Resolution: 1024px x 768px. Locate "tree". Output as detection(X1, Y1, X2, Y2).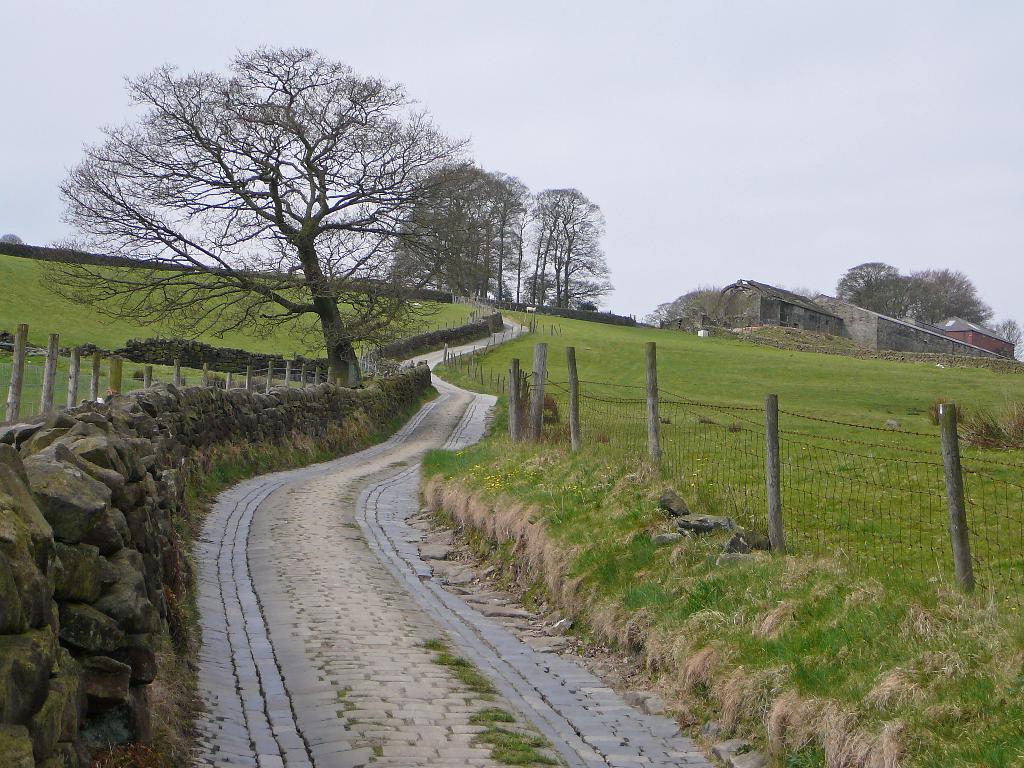
detection(838, 273, 925, 320).
